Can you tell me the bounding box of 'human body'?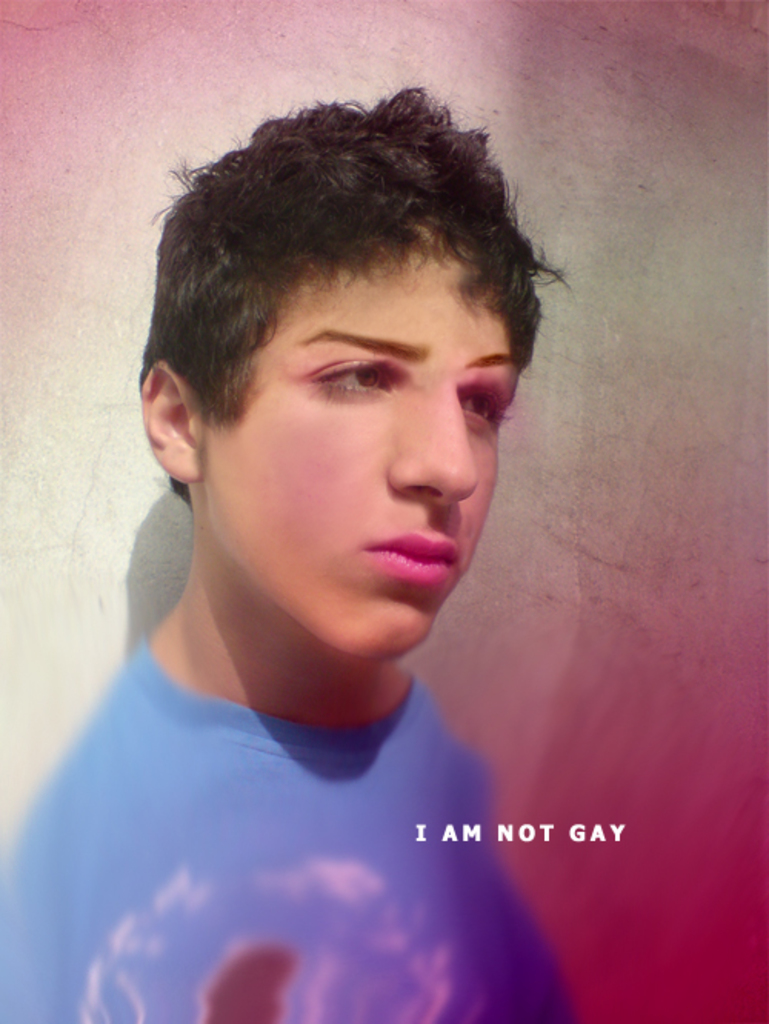
[0,81,586,1022].
